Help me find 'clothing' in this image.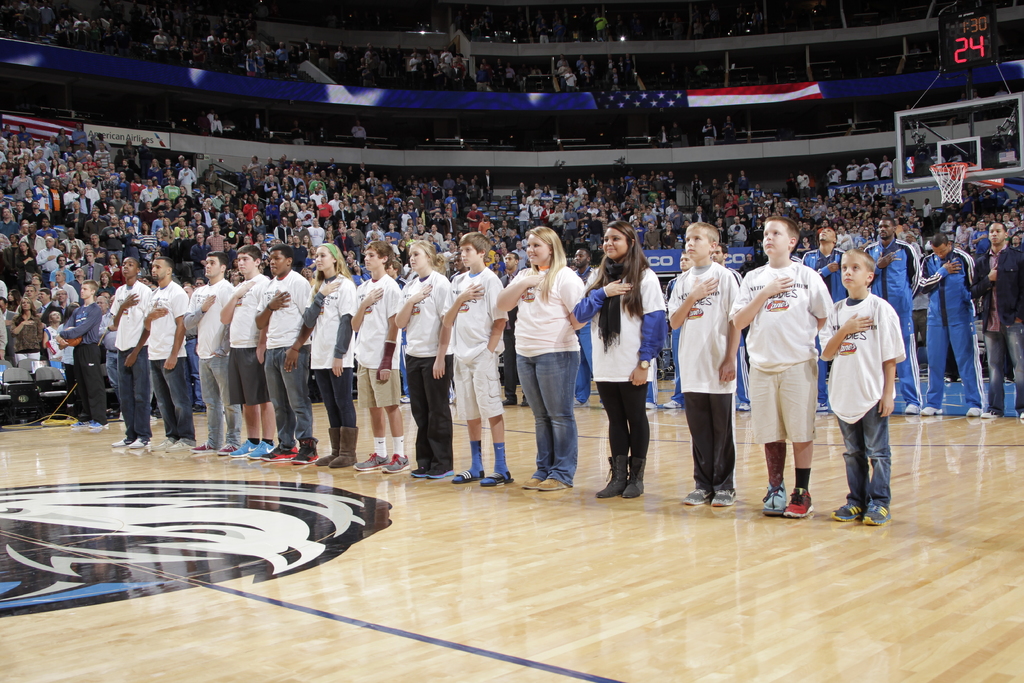
Found it: box=[15, 308, 46, 364].
